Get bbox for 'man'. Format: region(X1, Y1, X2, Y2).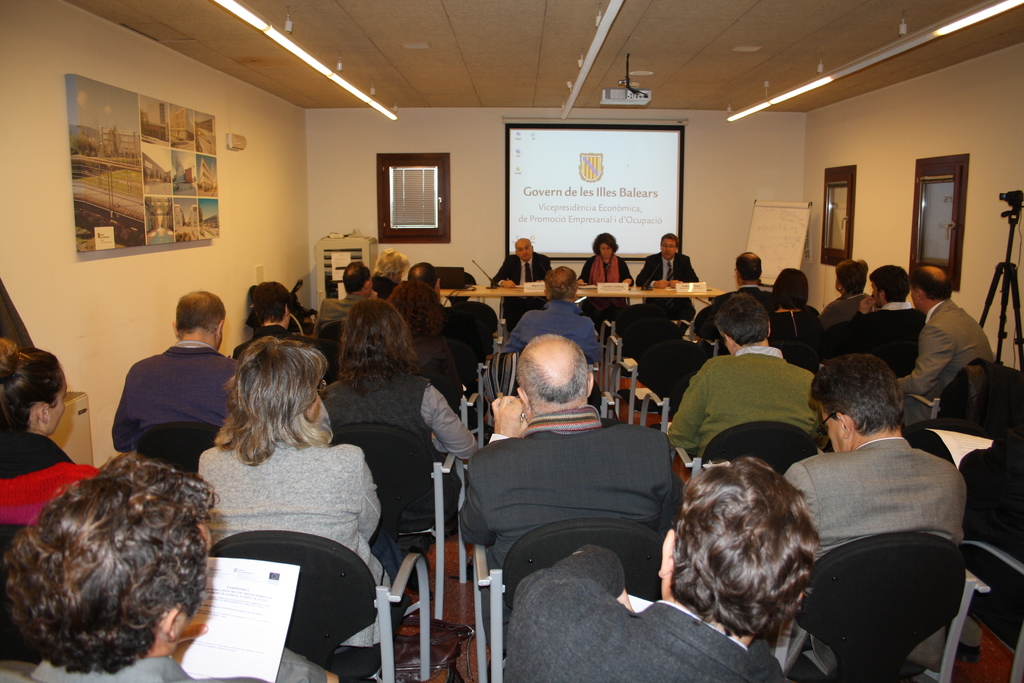
region(897, 263, 996, 428).
